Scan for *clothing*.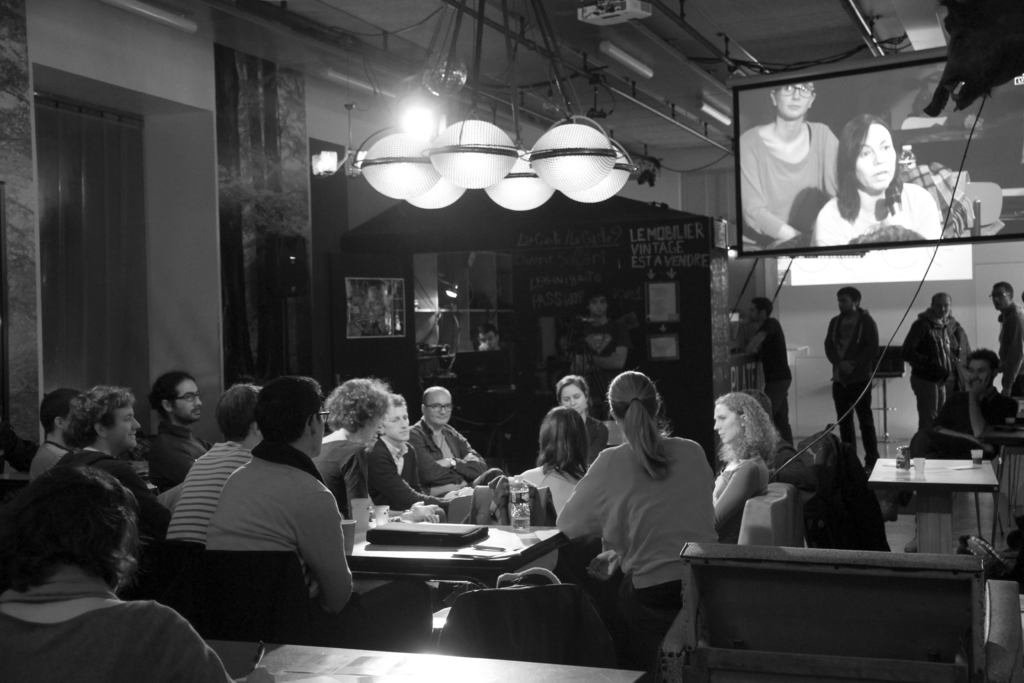
Scan result: [563, 419, 726, 600].
